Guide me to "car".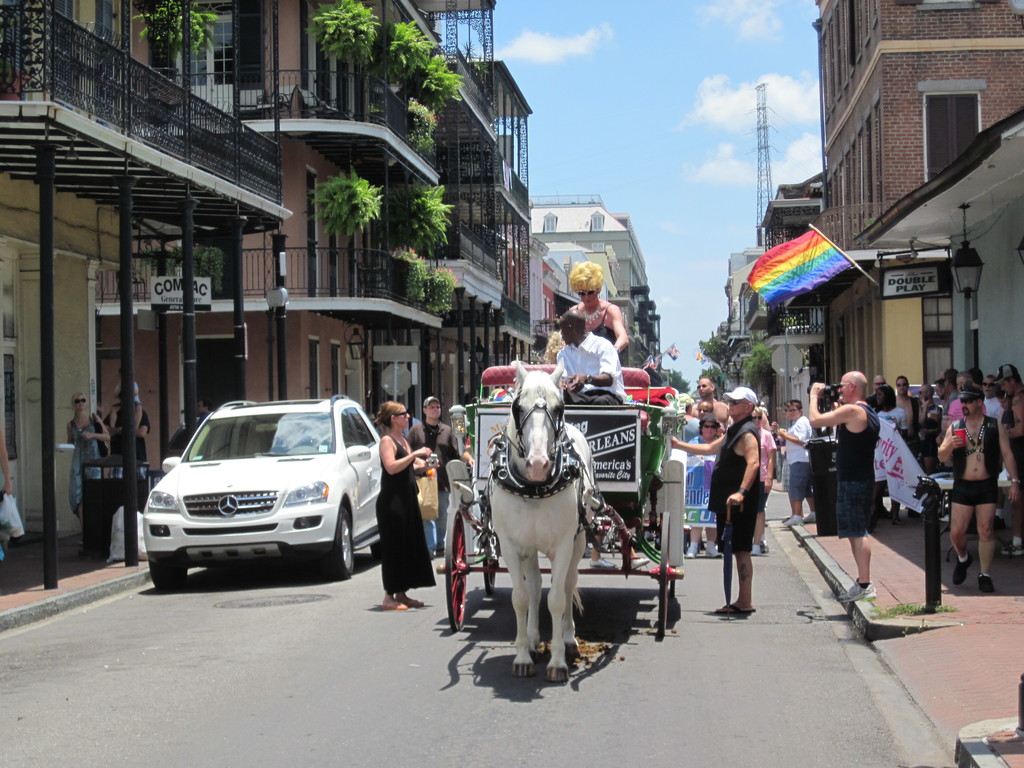
Guidance: box=[130, 397, 393, 592].
